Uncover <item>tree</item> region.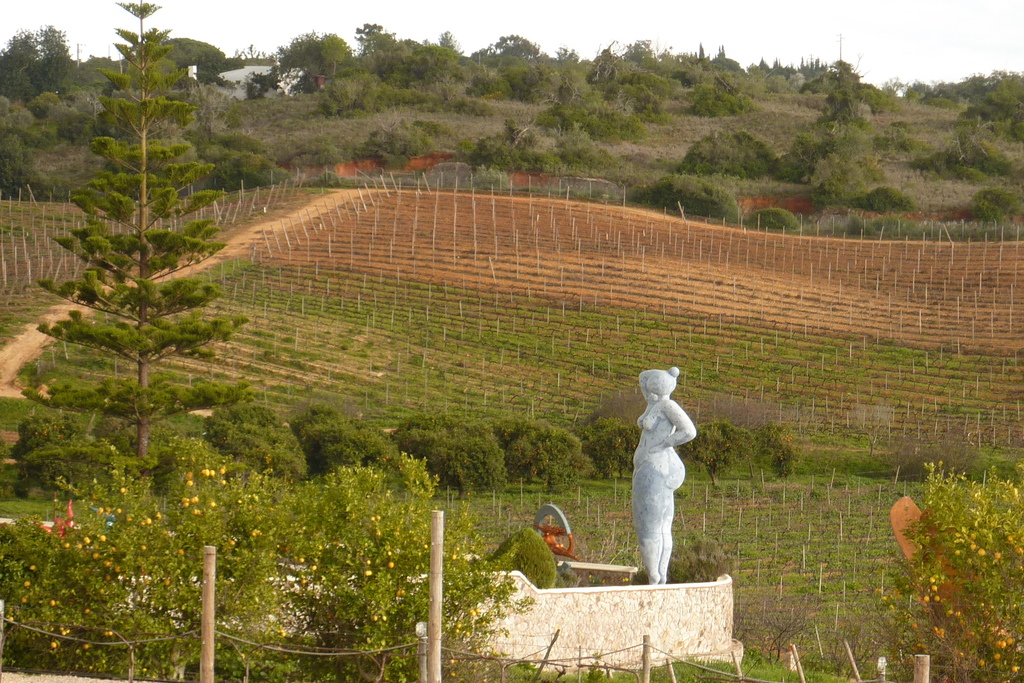
Uncovered: [left=276, top=406, right=414, bottom=478].
